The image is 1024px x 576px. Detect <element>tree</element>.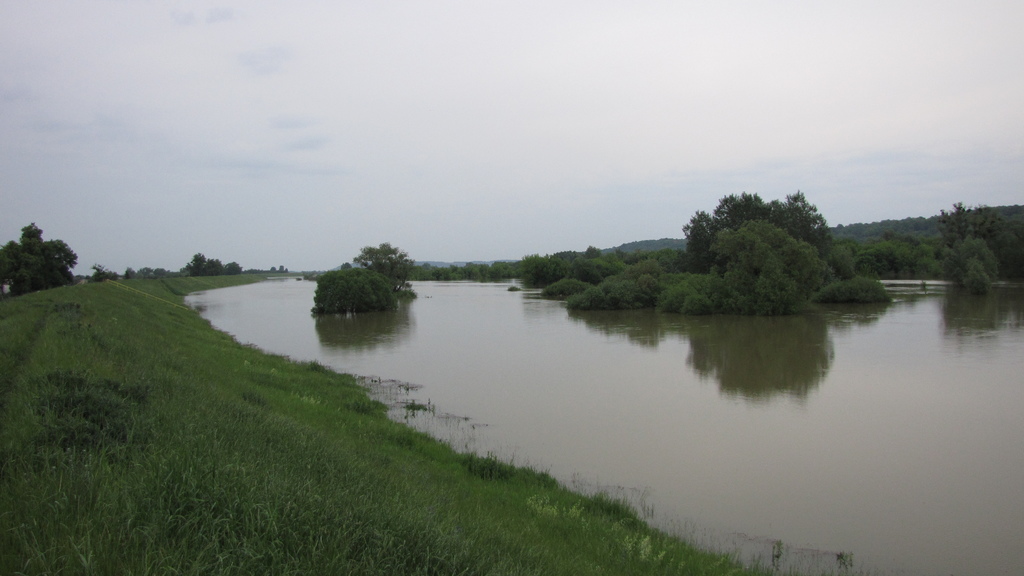
Detection: locate(570, 246, 684, 319).
